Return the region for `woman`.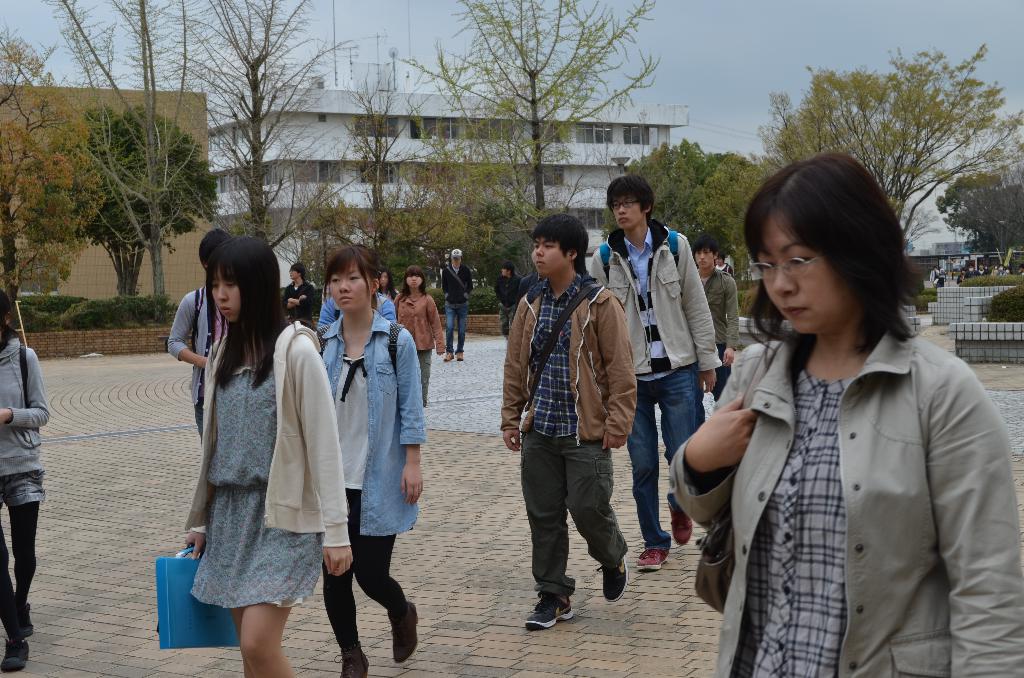
<region>0, 290, 50, 671</region>.
